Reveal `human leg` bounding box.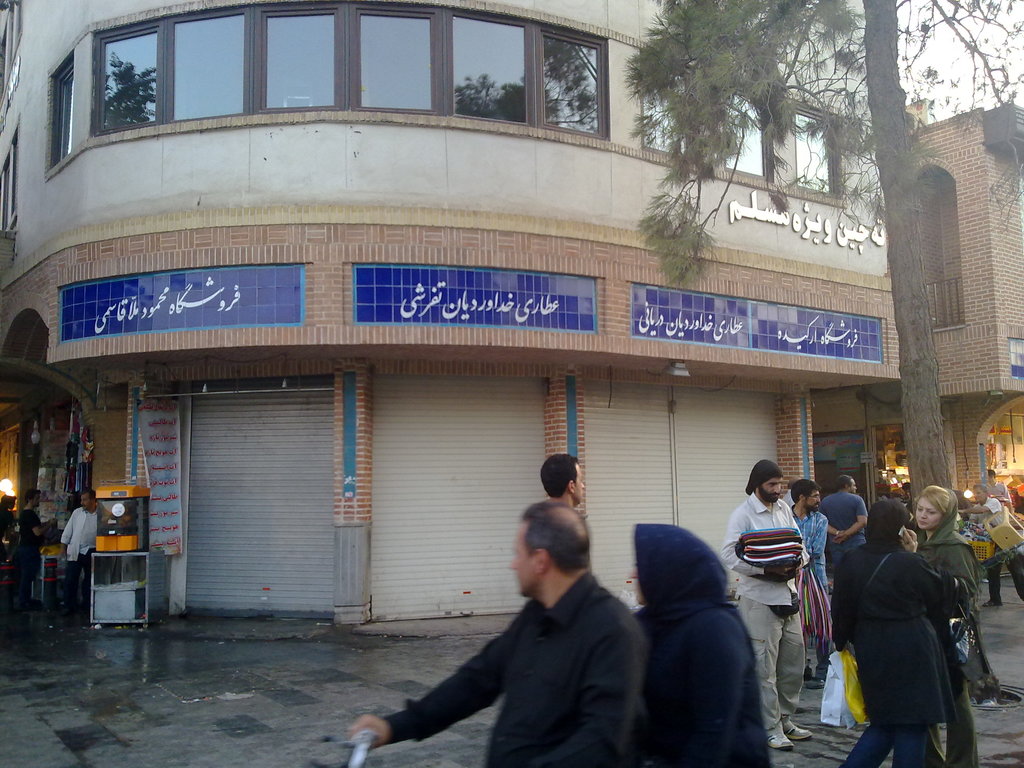
Revealed: 836/726/883/767.
